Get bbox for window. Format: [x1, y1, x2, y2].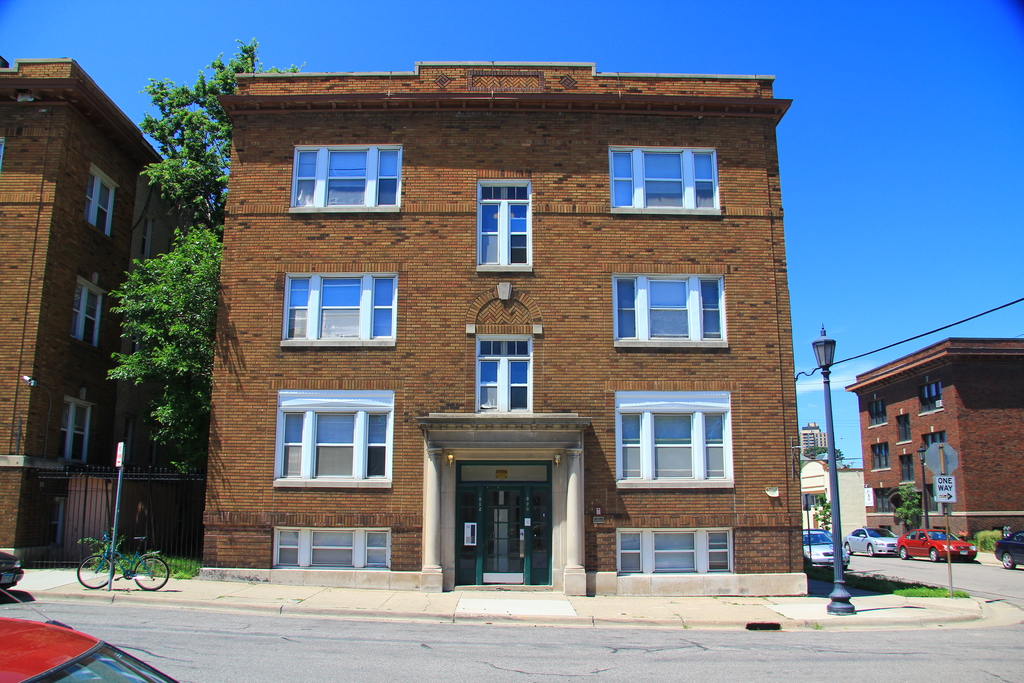
[604, 277, 724, 341].
